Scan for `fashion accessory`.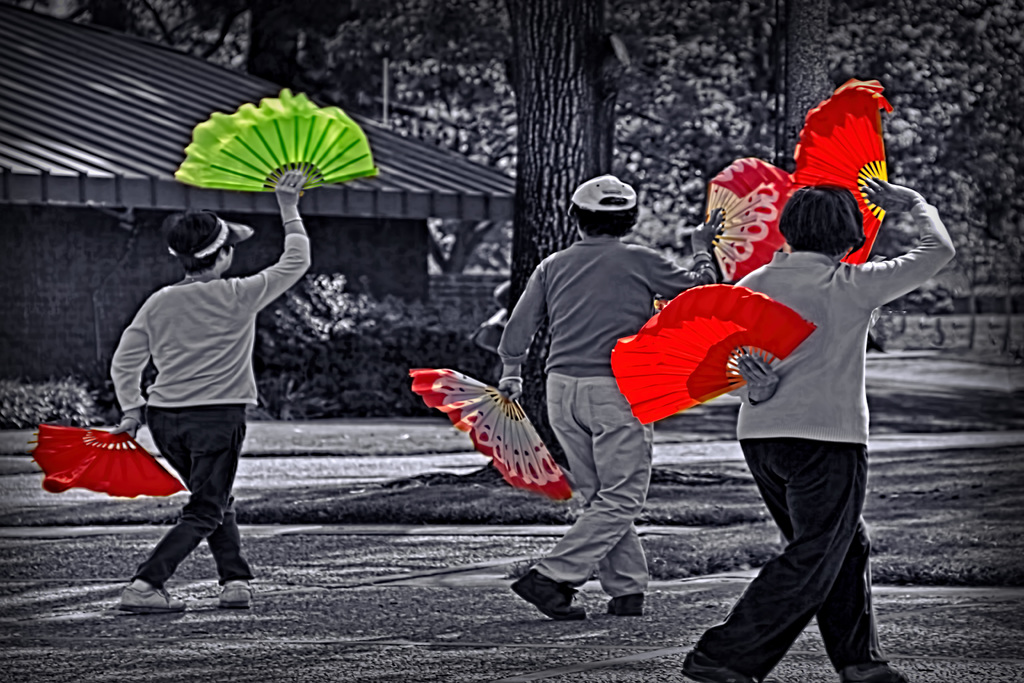
Scan result: (left=709, top=154, right=796, bottom=277).
